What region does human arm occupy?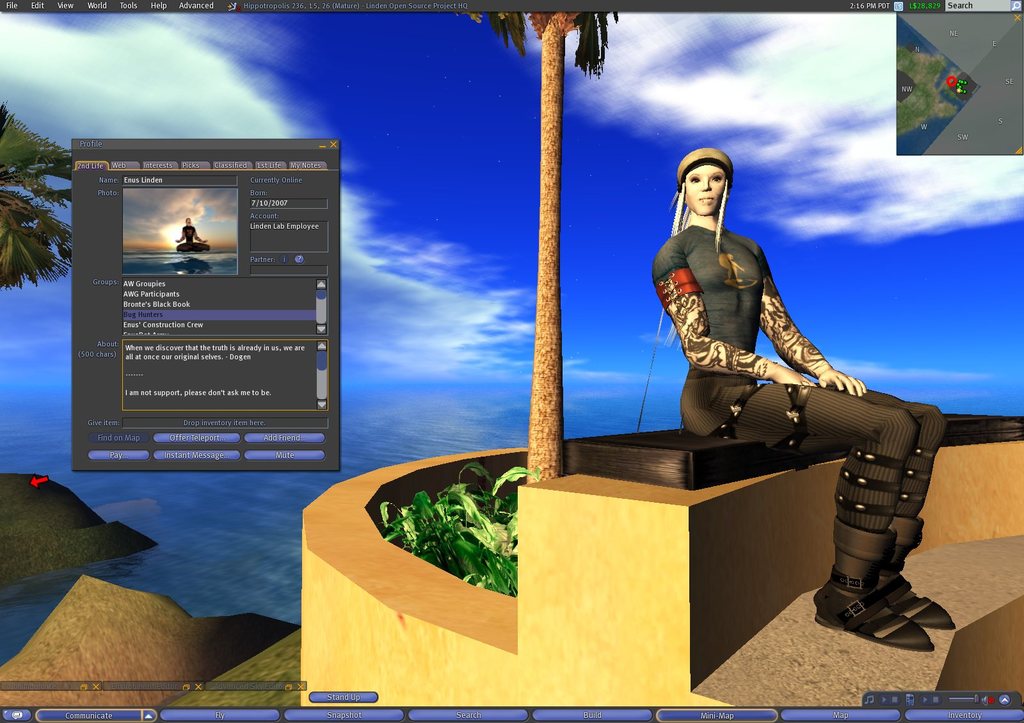
left=194, top=229, right=204, bottom=244.
